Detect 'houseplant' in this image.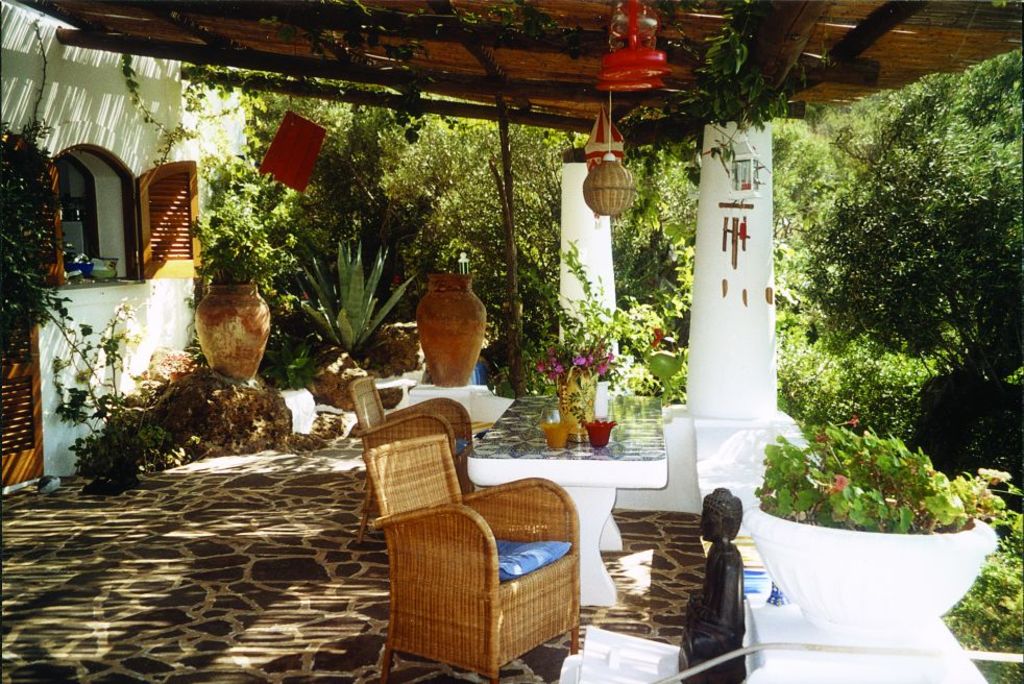
Detection: (x1=740, y1=411, x2=1021, y2=637).
